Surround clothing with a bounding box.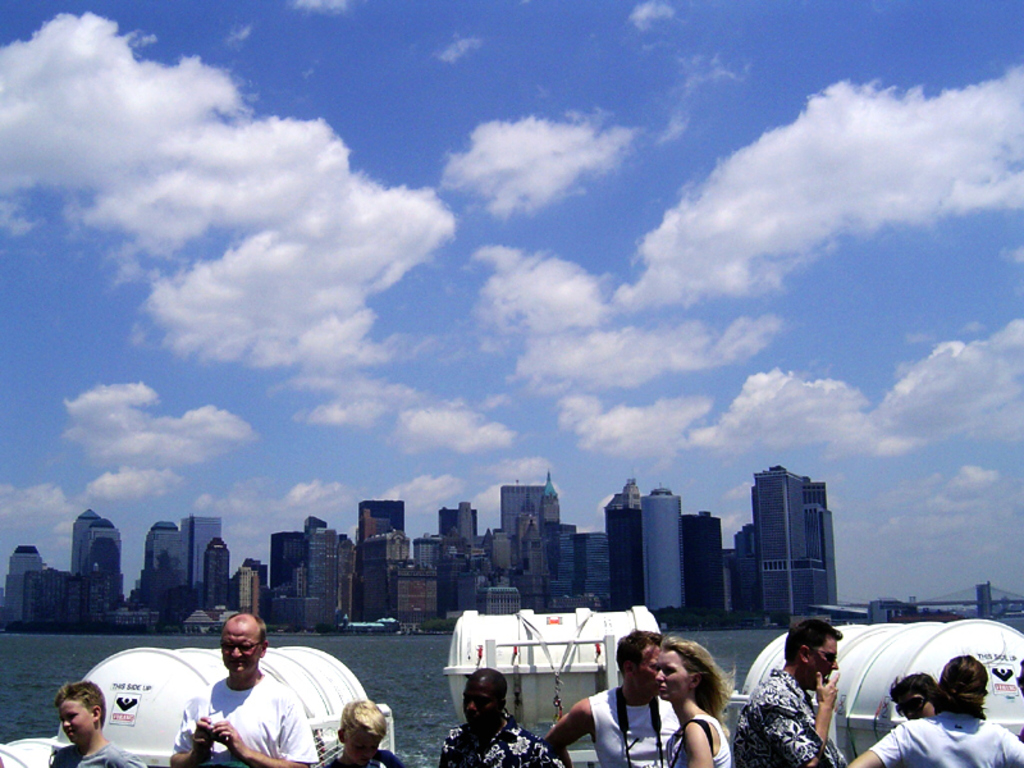
box=[869, 713, 979, 767].
